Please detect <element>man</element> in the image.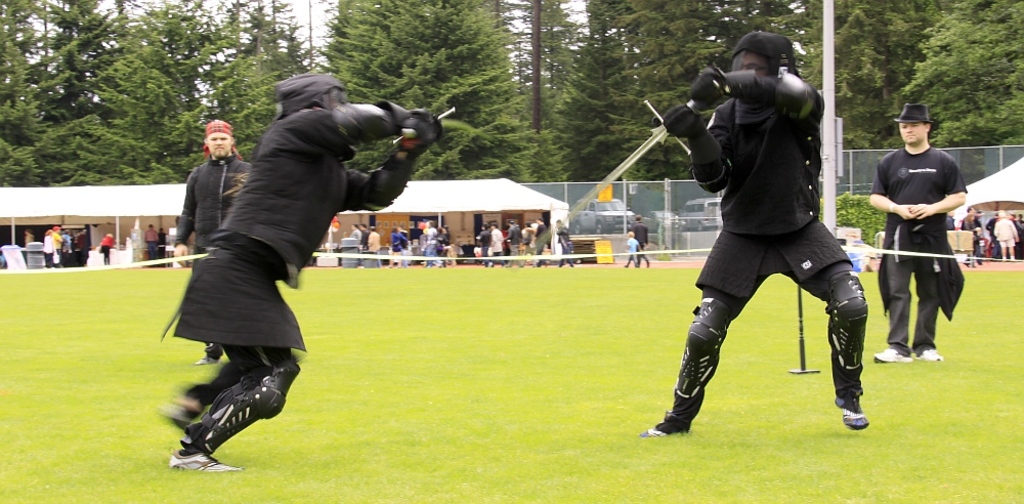
bbox(427, 219, 436, 268).
